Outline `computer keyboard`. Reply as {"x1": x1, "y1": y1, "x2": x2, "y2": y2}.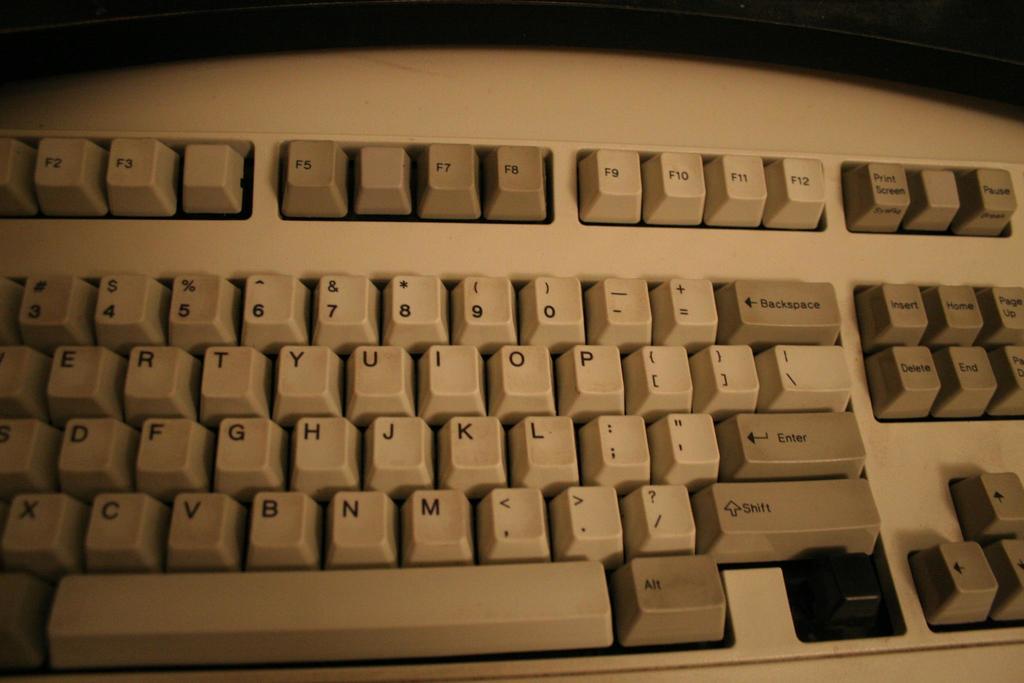
{"x1": 0, "y1": 47, "x2": 1023, "y2": 682}.
